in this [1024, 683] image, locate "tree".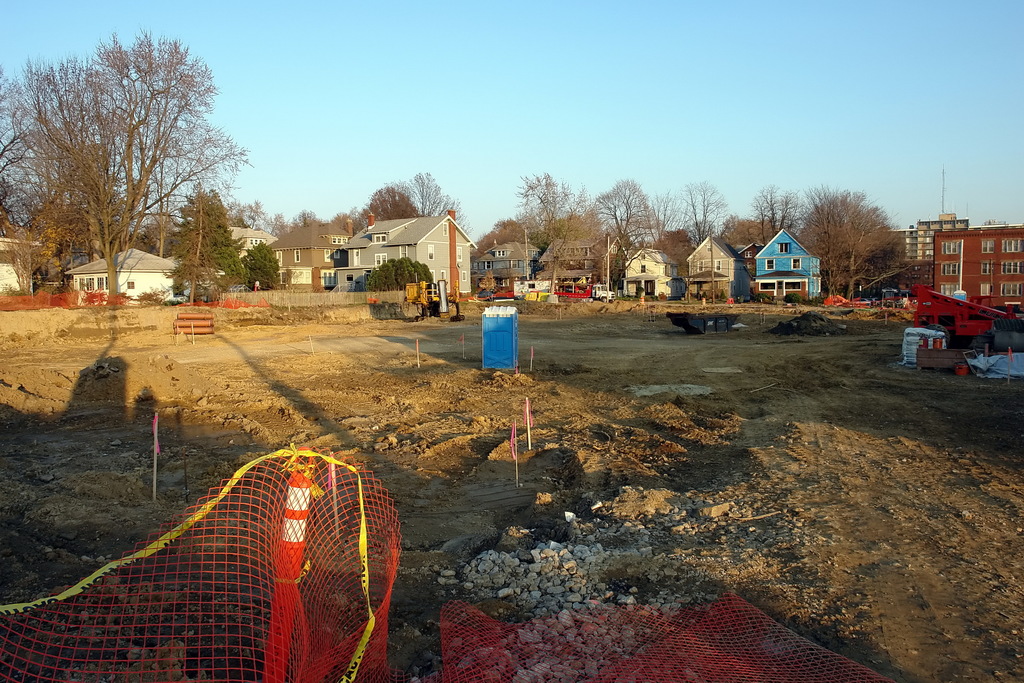
Bounding box: [664,177,732,247].
